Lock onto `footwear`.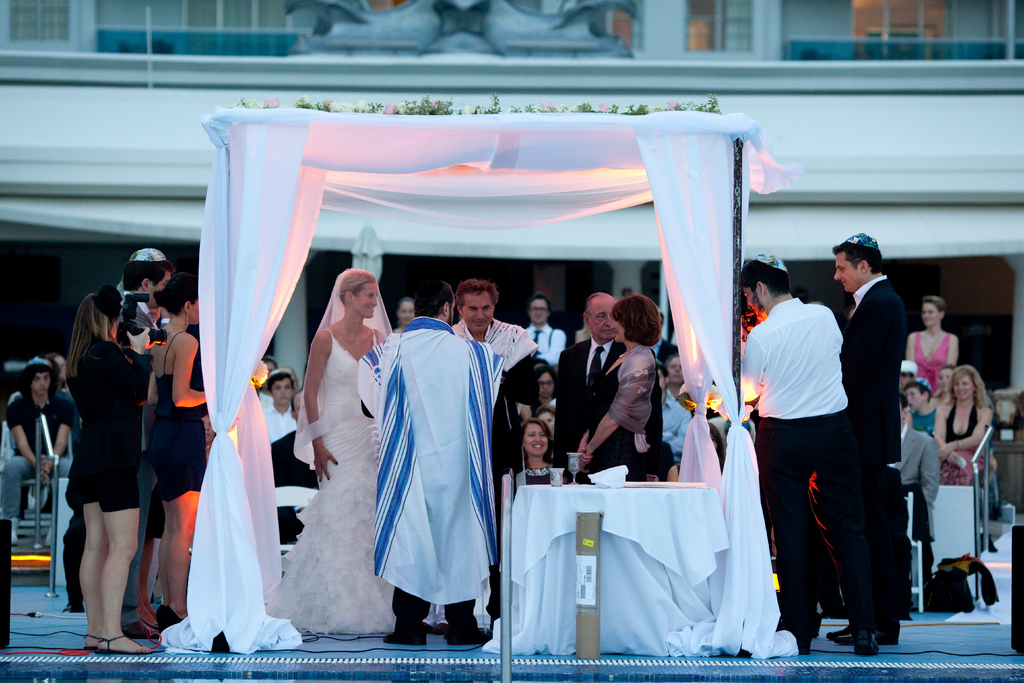
Locked: box(447, 628, 494, 645).
